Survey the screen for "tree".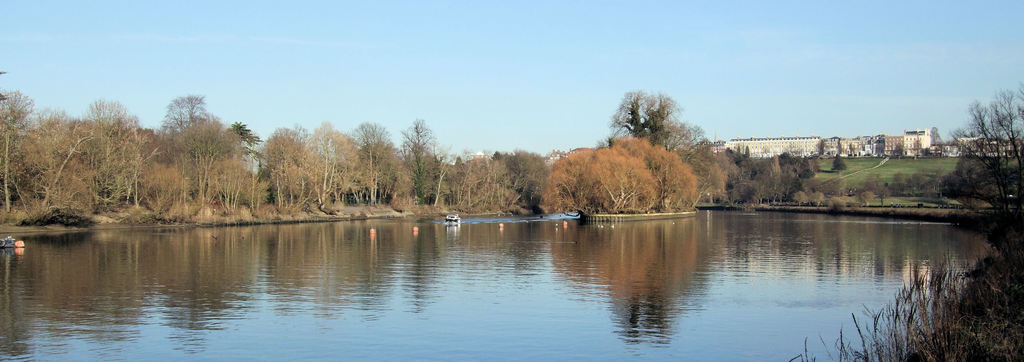
Survey found: [936,103,1020,249].
